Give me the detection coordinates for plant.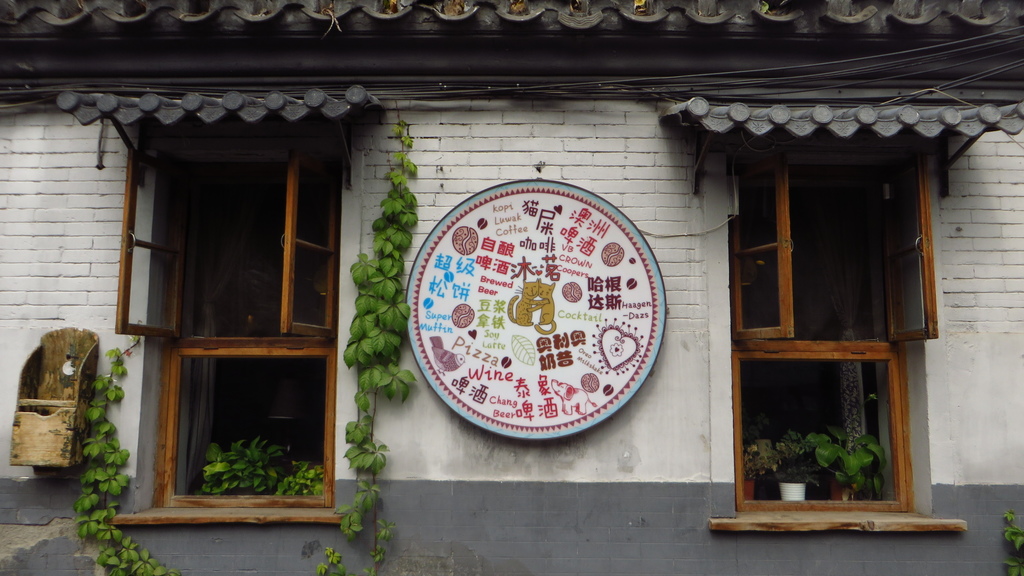
(75, 335, 166, 575).
